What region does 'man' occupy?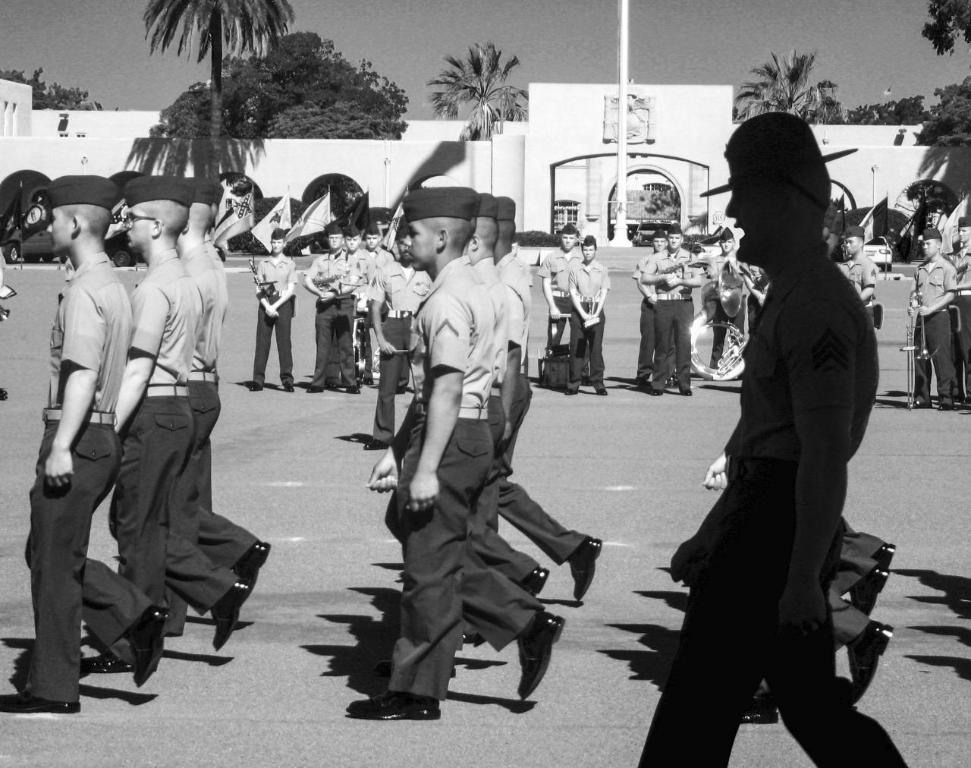
bbox(708, 224, 741, 370).
